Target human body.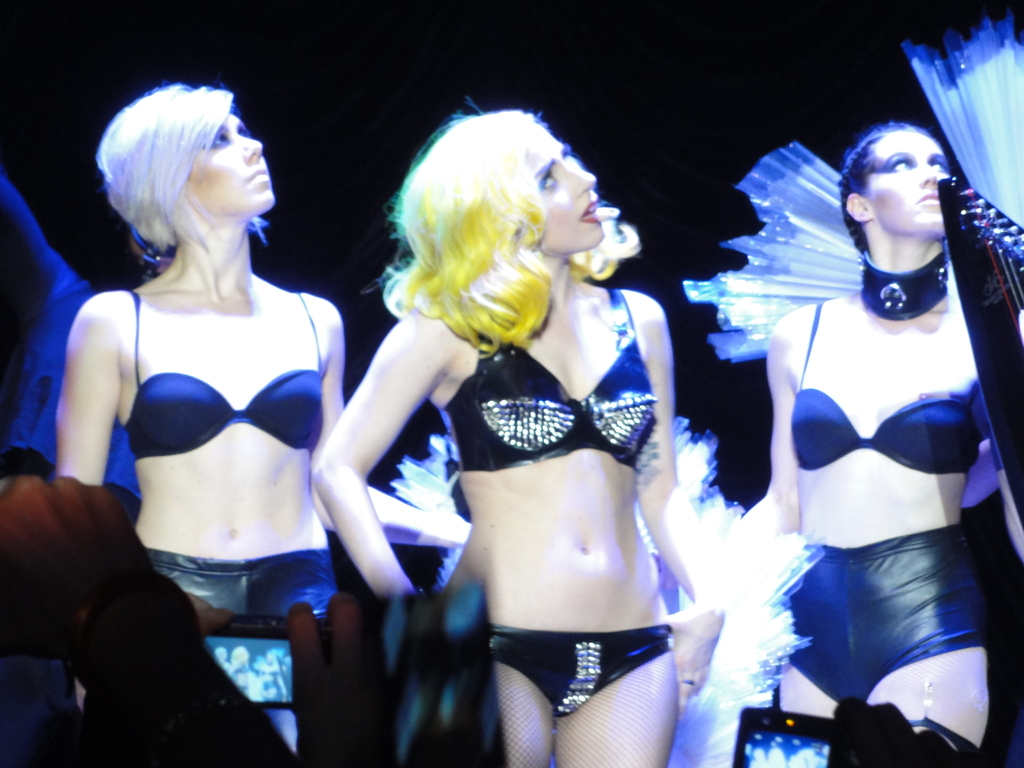
Target region: box(268, 654, 284, 705).
